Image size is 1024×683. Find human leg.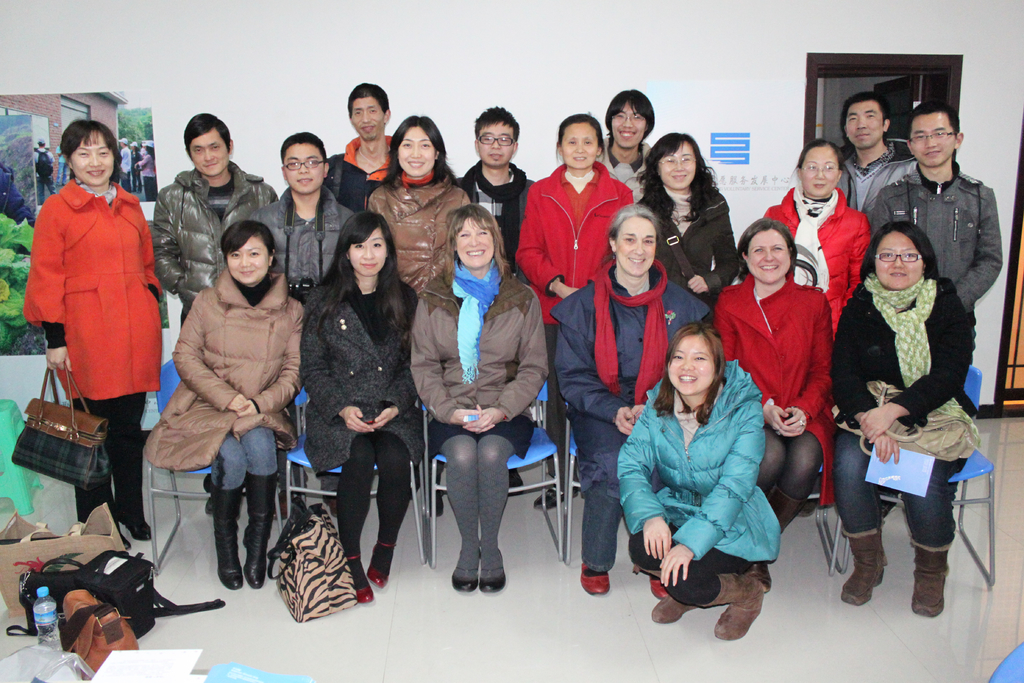
{"x1": 333, "y1": 429, "x2": 374, "y2": 604}.
